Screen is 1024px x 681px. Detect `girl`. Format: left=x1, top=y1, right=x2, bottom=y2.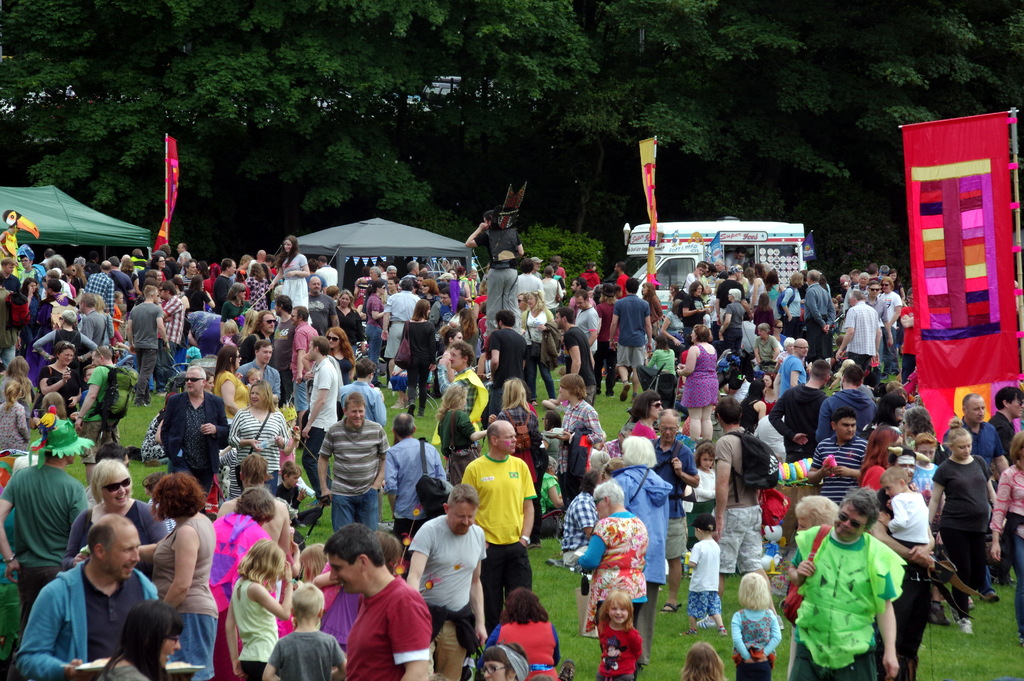
left=300, top=543, right=328, bottom=584.
